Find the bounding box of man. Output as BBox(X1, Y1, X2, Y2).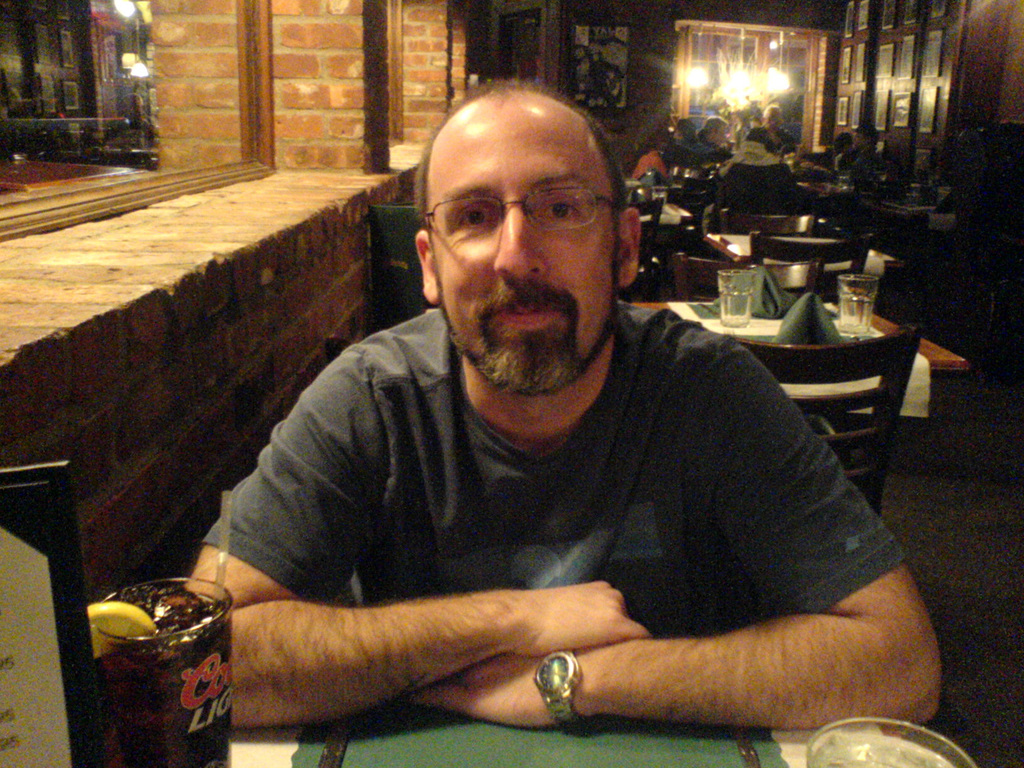
BBox(748, 100, 800, 150).
